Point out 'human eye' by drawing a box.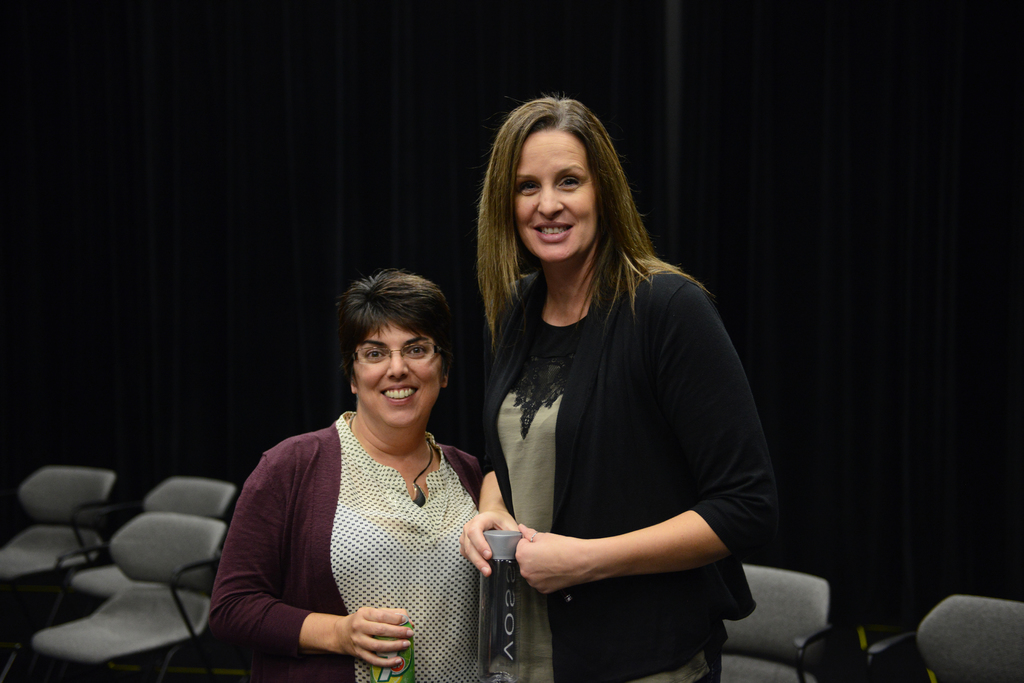
box(362, 346, 385, 362).
